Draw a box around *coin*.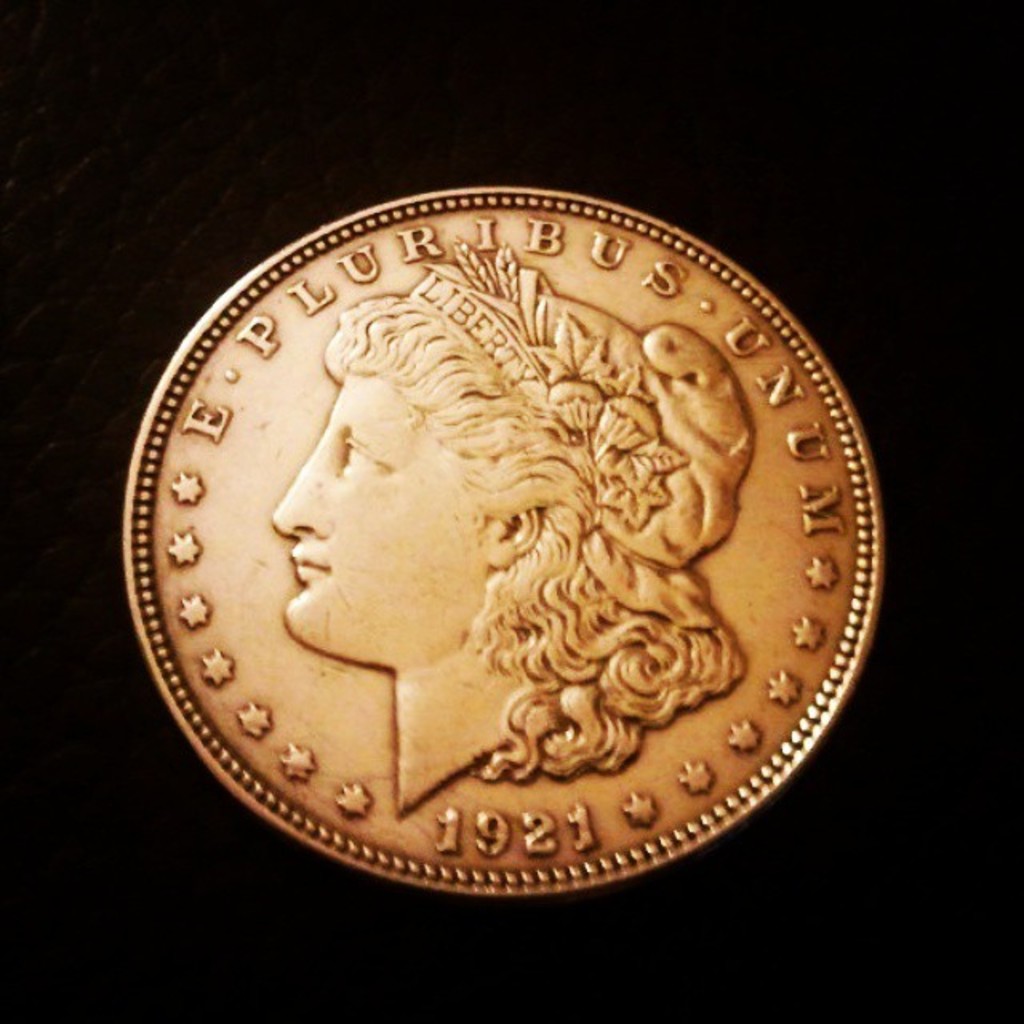
<region>110, 181, 886, 899</region>.
